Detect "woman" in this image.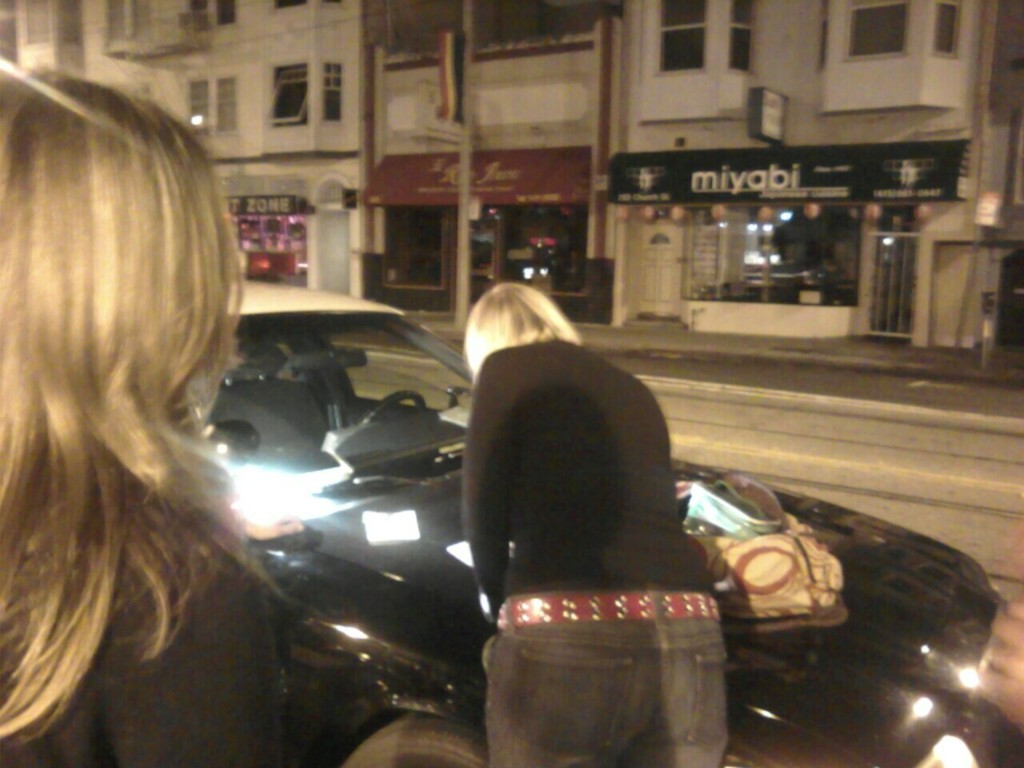
Detection: {"x1": 0, "y1": 30, "x2": 314, "y2": 767}.
